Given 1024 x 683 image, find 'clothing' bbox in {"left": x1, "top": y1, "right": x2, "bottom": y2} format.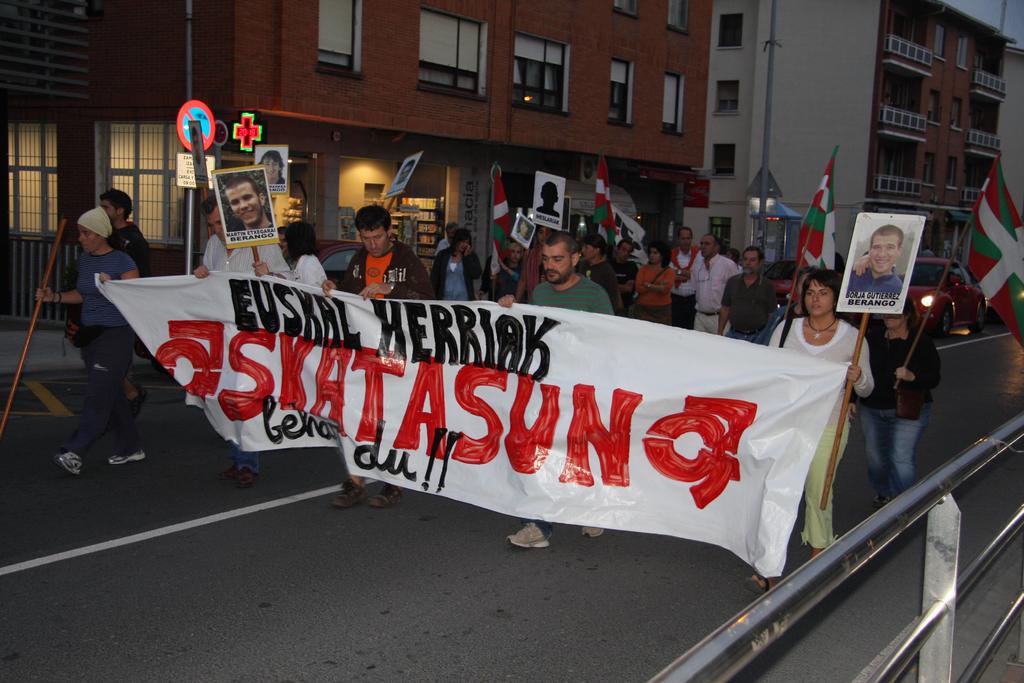
{"left": 335, "top": 237, "right": 438, "bottom": 300}.
